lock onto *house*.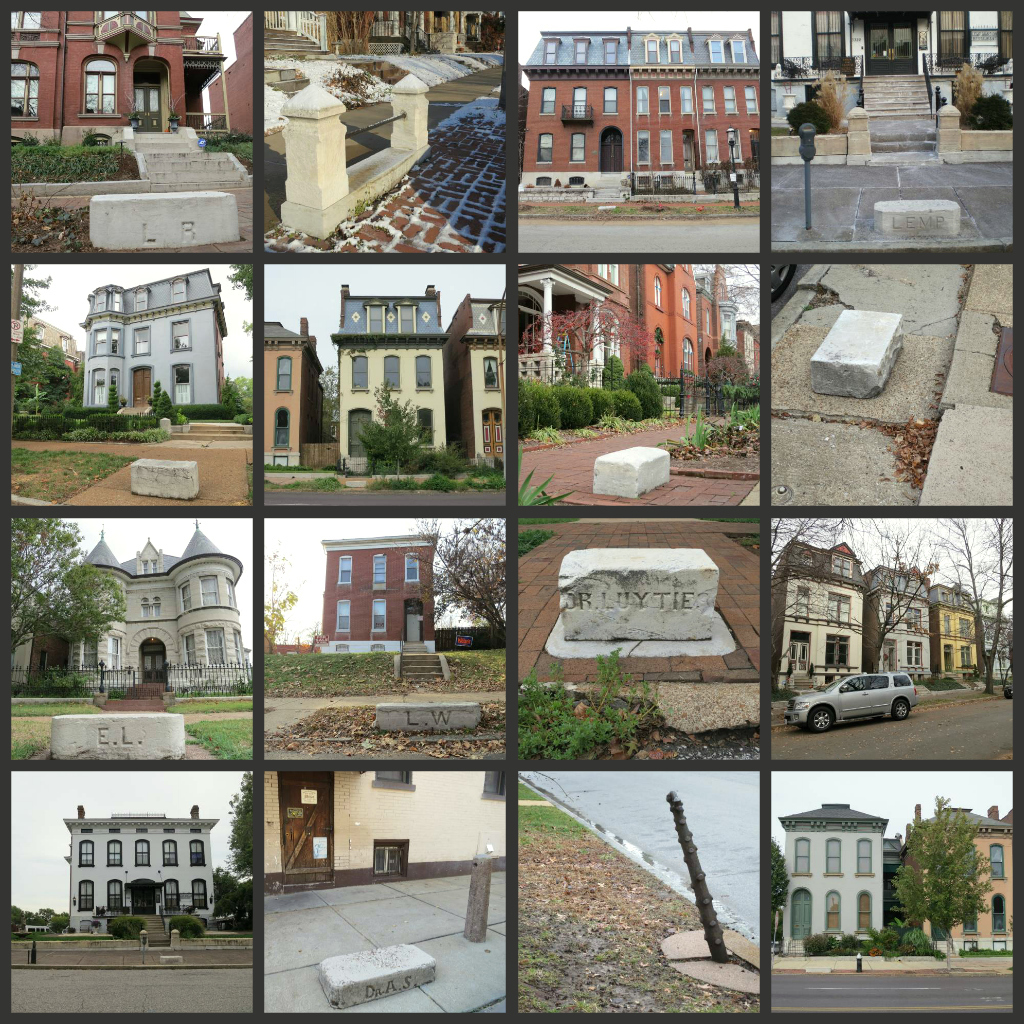
Locked: BBox(311, 537, 426, 665).
